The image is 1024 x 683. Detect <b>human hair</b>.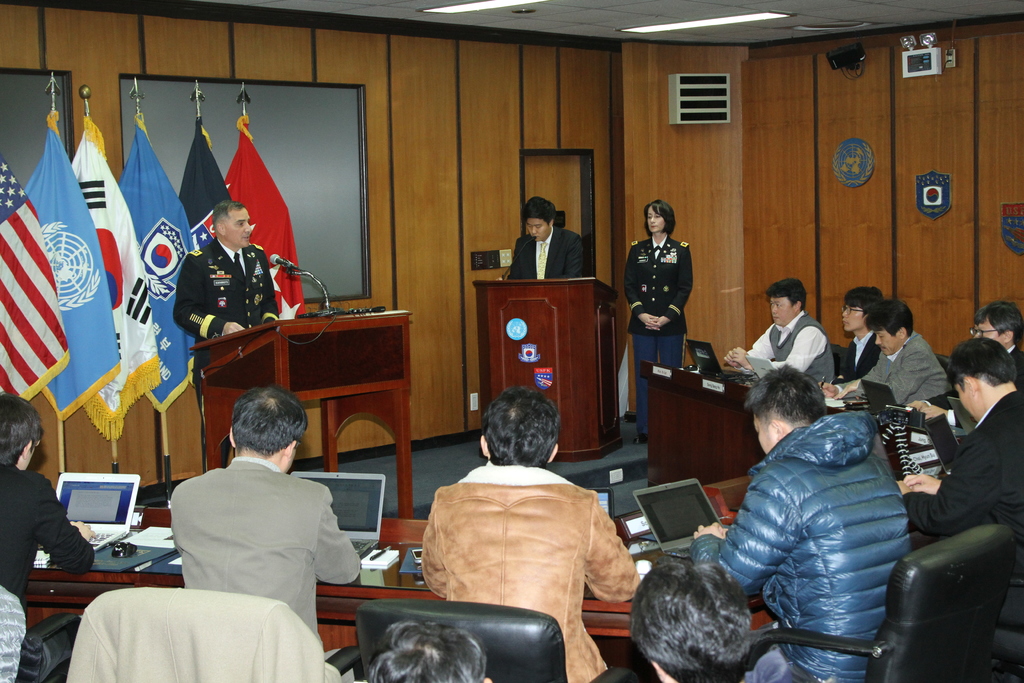
Detection: 863,298,911,339.
